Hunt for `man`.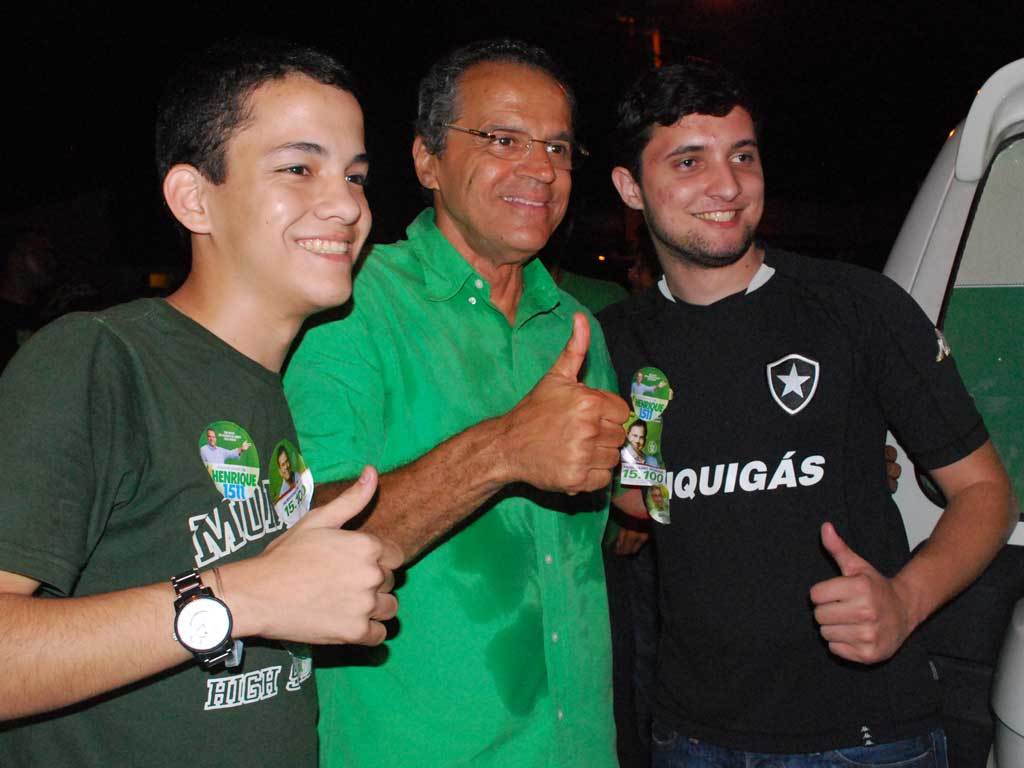
Hunted down at select_region(647, 479, 677, 514).
